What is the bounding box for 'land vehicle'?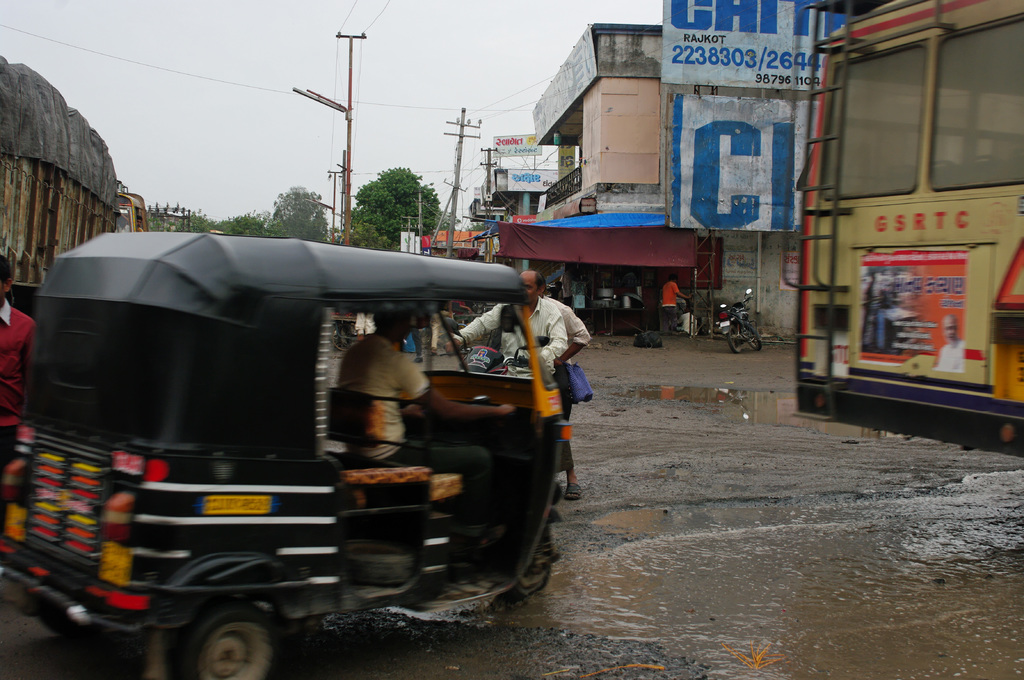
left=0, top=152, right=148, bottom=303.
